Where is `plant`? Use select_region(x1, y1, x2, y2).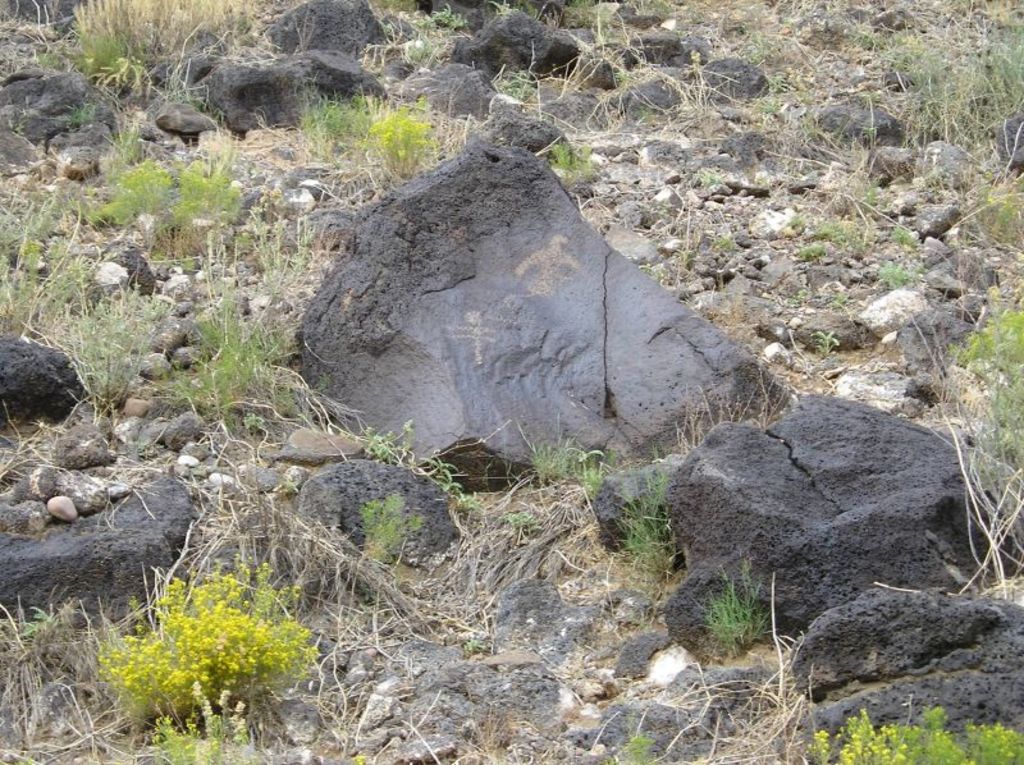
select_region(251, 200, 319, 289).
